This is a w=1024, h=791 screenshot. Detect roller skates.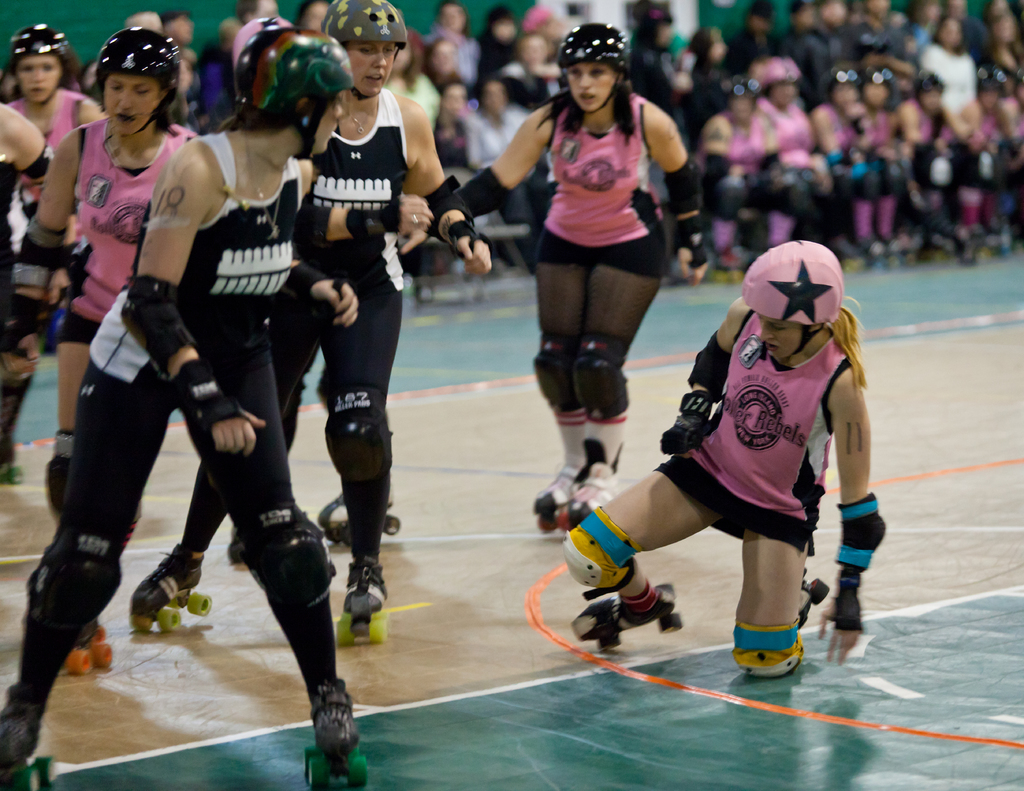
126,541,212,633.
